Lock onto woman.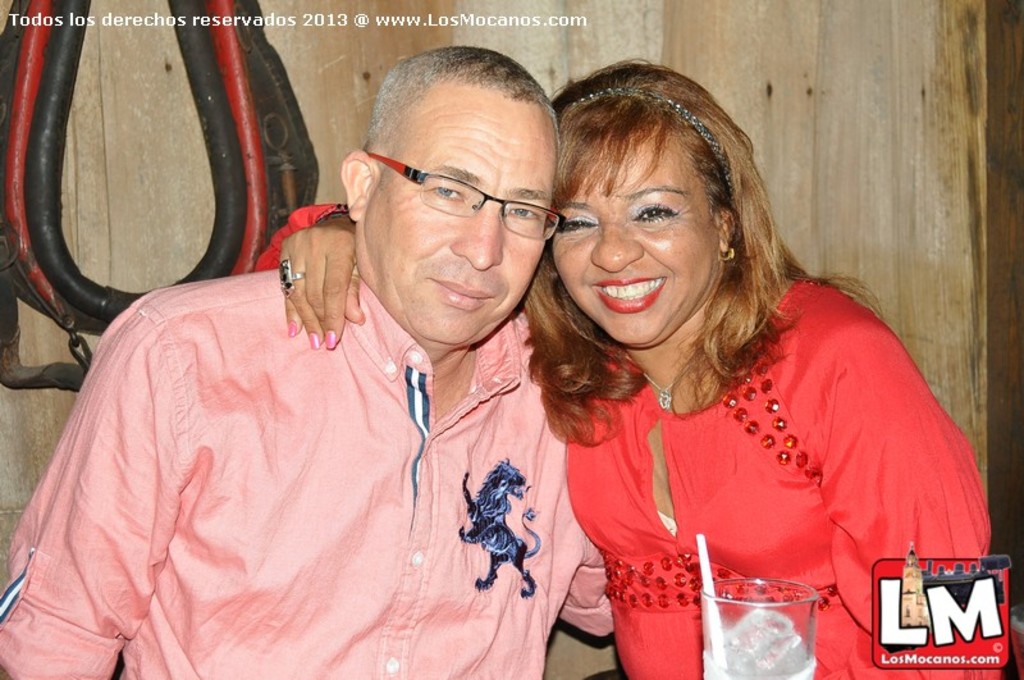
Locked: l=516, t=69, r=969, b=672.
